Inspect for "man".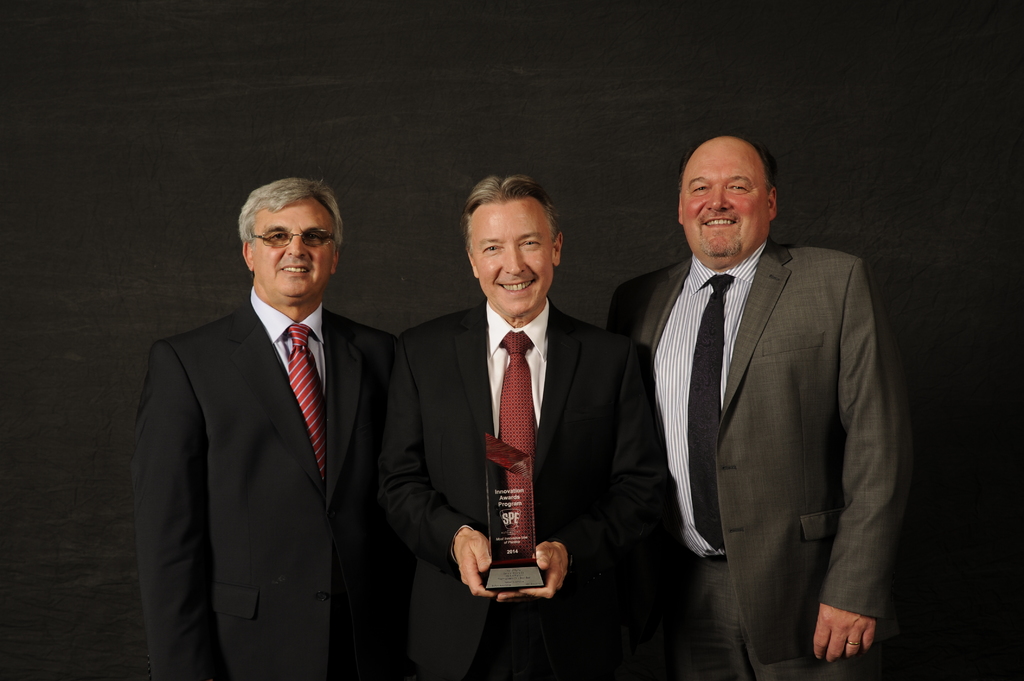
Inspection: <box>607,139,920,680</box>.
